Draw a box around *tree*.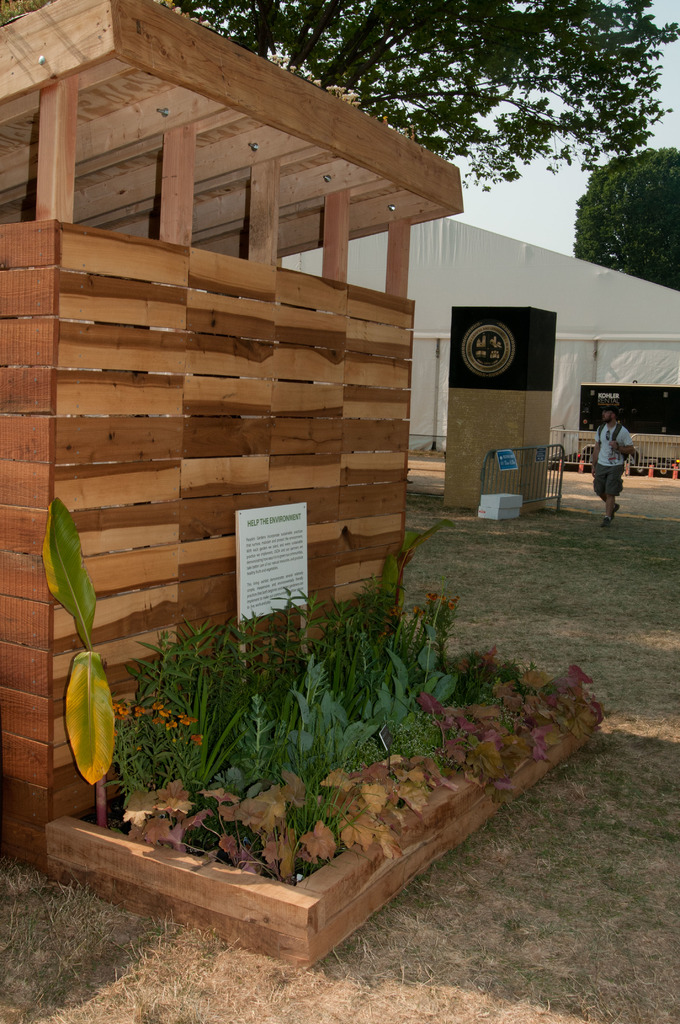
(x1=563, y1=143, x2=679, y2=293).
